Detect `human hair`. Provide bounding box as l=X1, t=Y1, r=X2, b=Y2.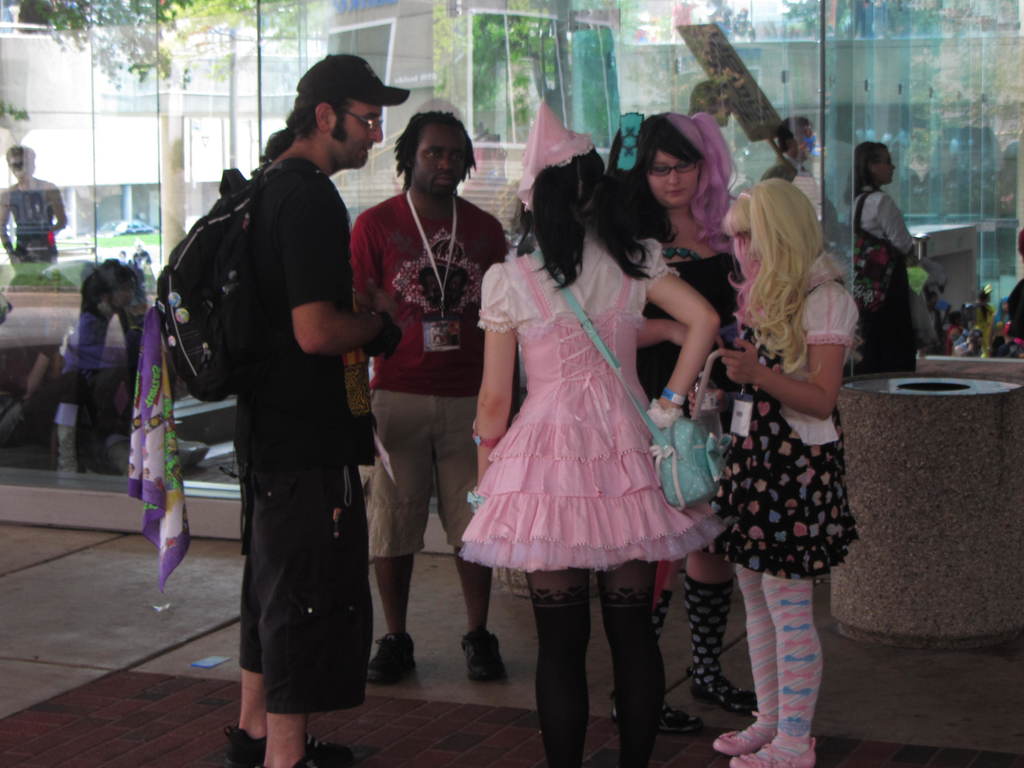
l=262, t=74, r=352, b=157.
